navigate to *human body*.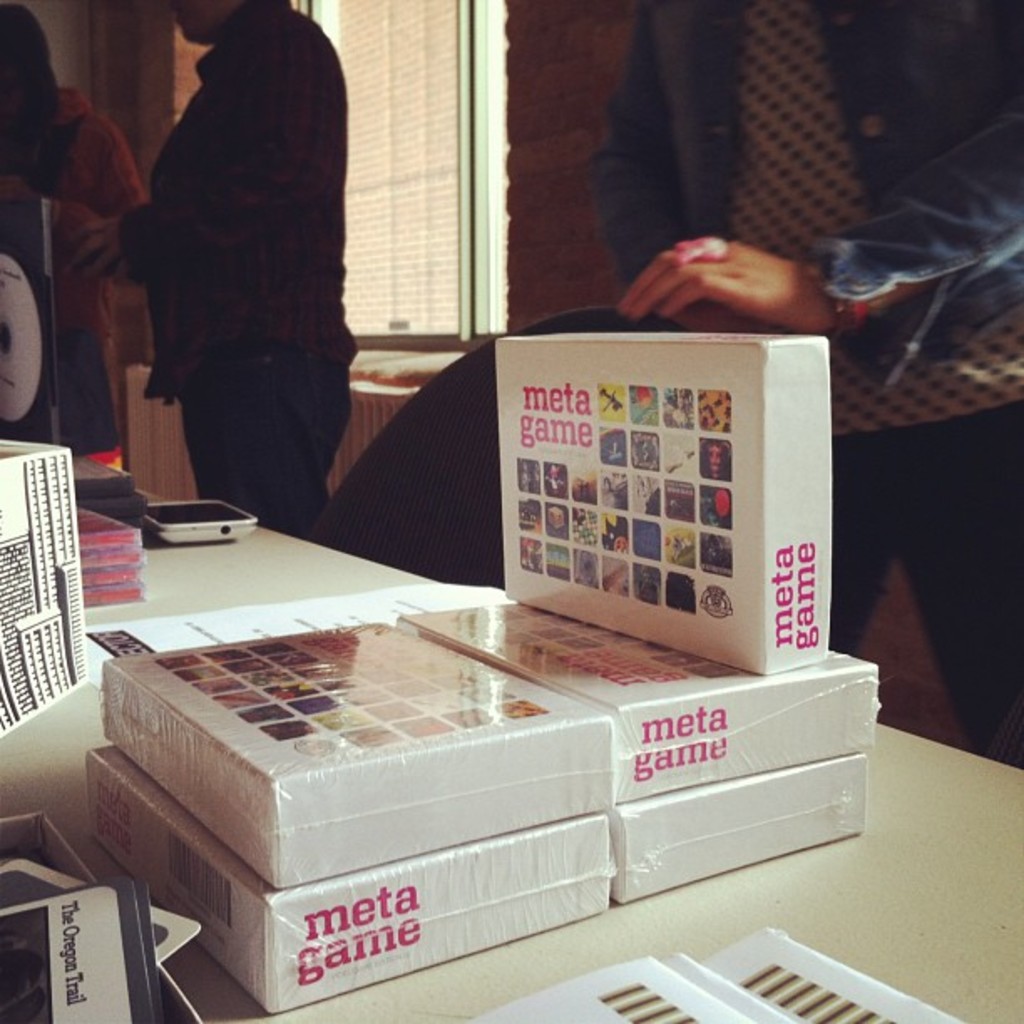
Navigation target: BBox(82, 0, 397, 566).
